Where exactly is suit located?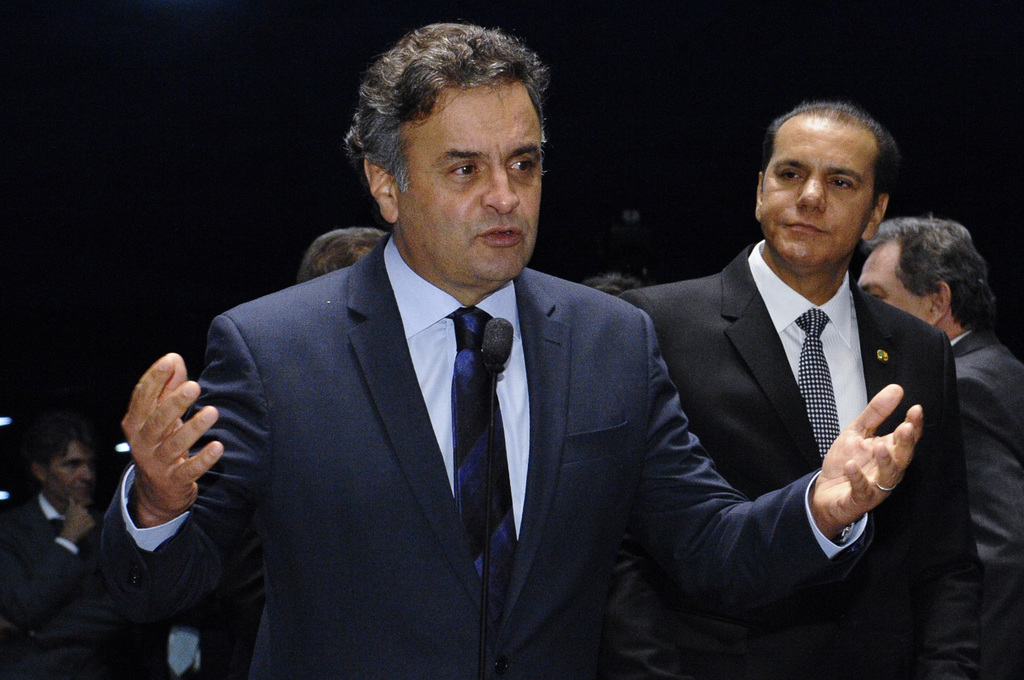
Its bounding box is x1=99, y1=229, x2=875, y2=679.
